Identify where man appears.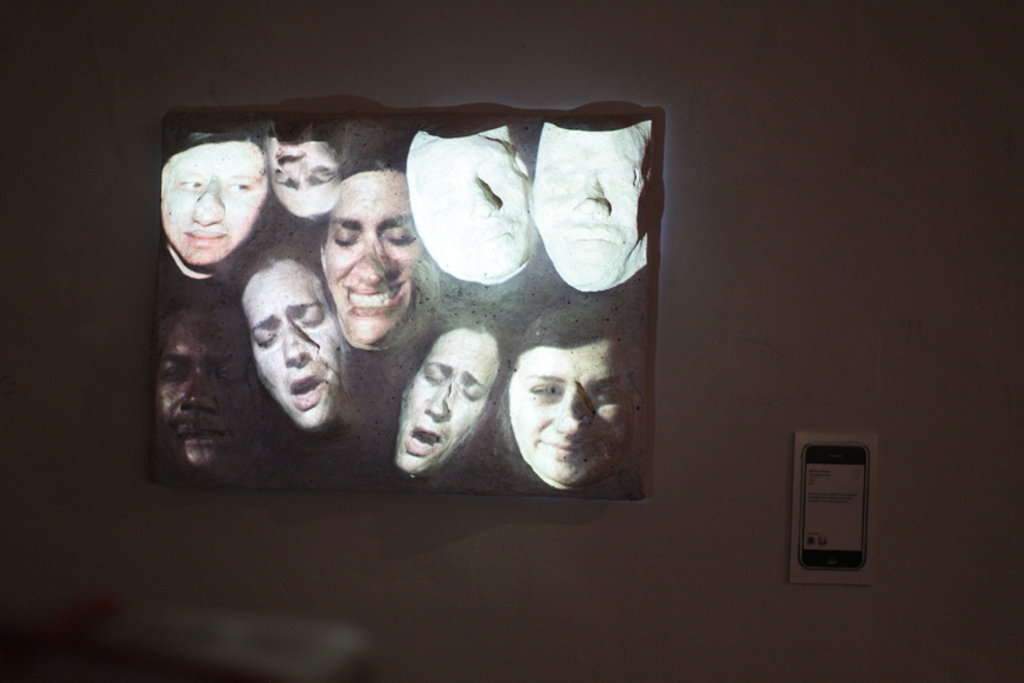
Appears at select_region(535, 121, 648, 293).
